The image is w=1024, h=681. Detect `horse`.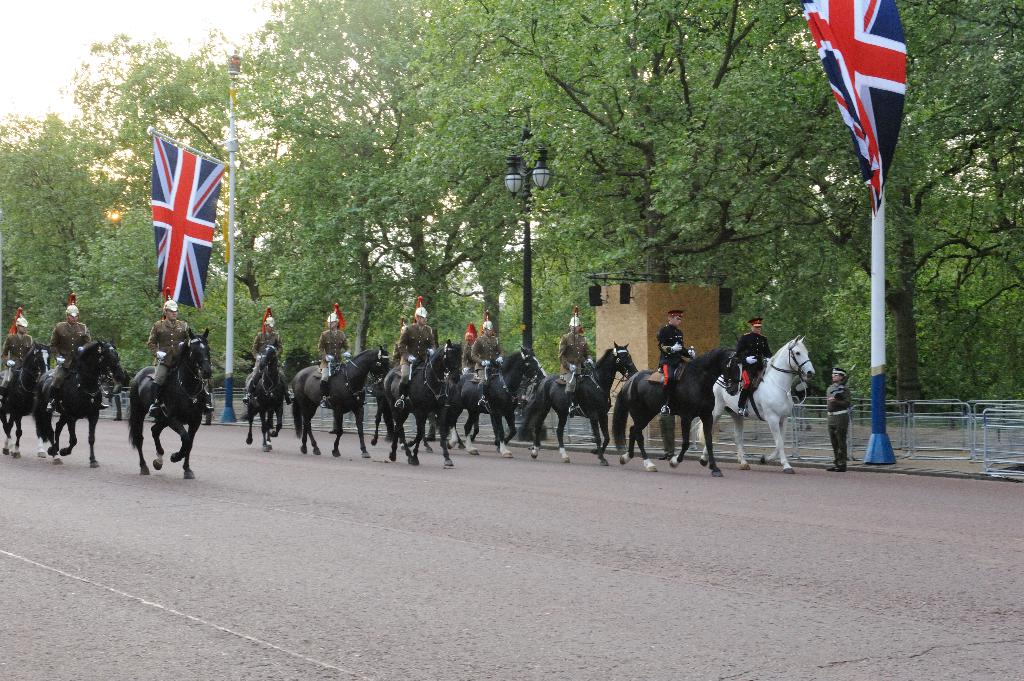
Detection: l=42, t=337, r=132, b=467.
